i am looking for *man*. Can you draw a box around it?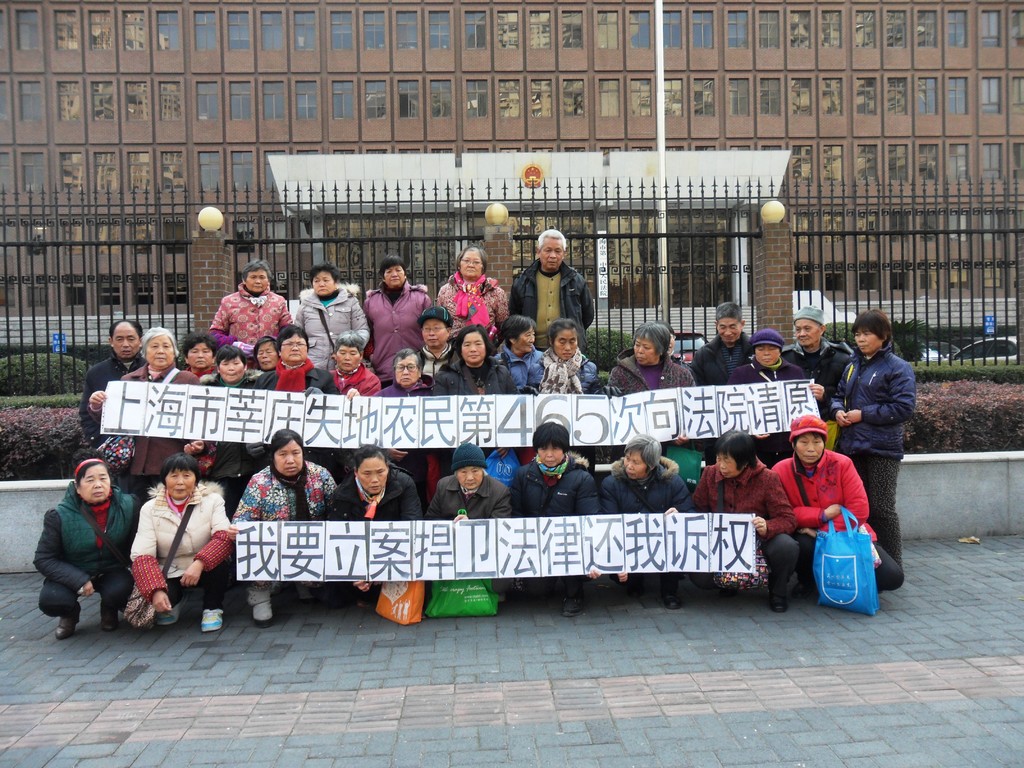
Sure, the bounding box is 508/230/596/351.
